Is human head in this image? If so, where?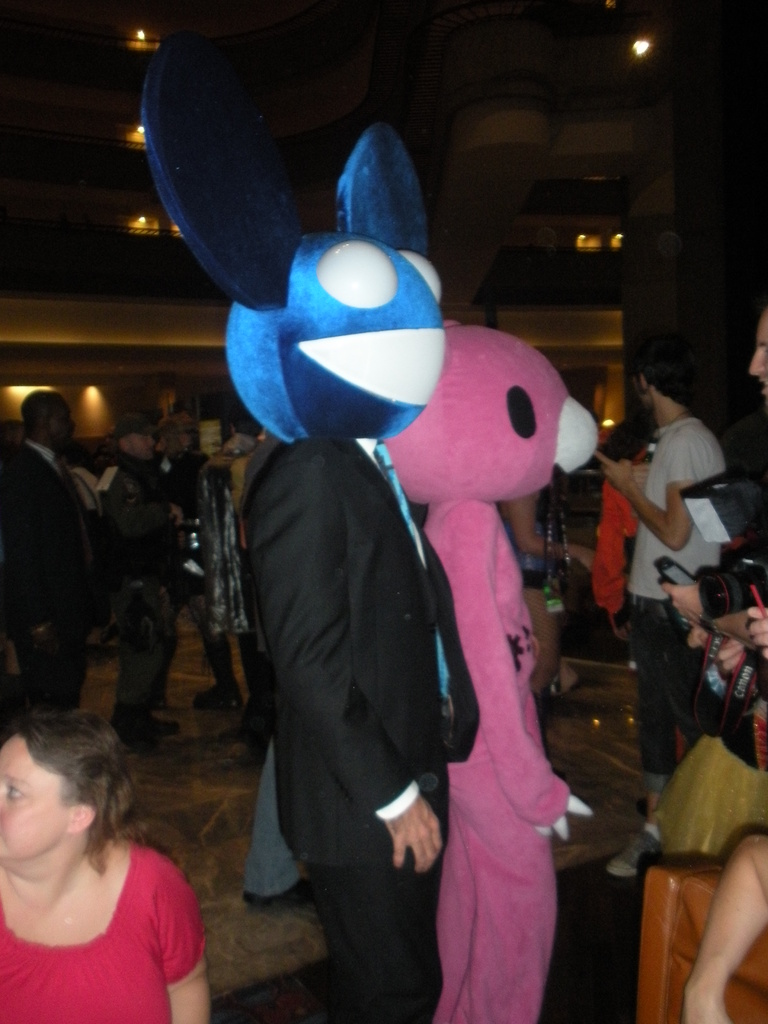
Yes, at BBox(745, 305, 767, 403).
